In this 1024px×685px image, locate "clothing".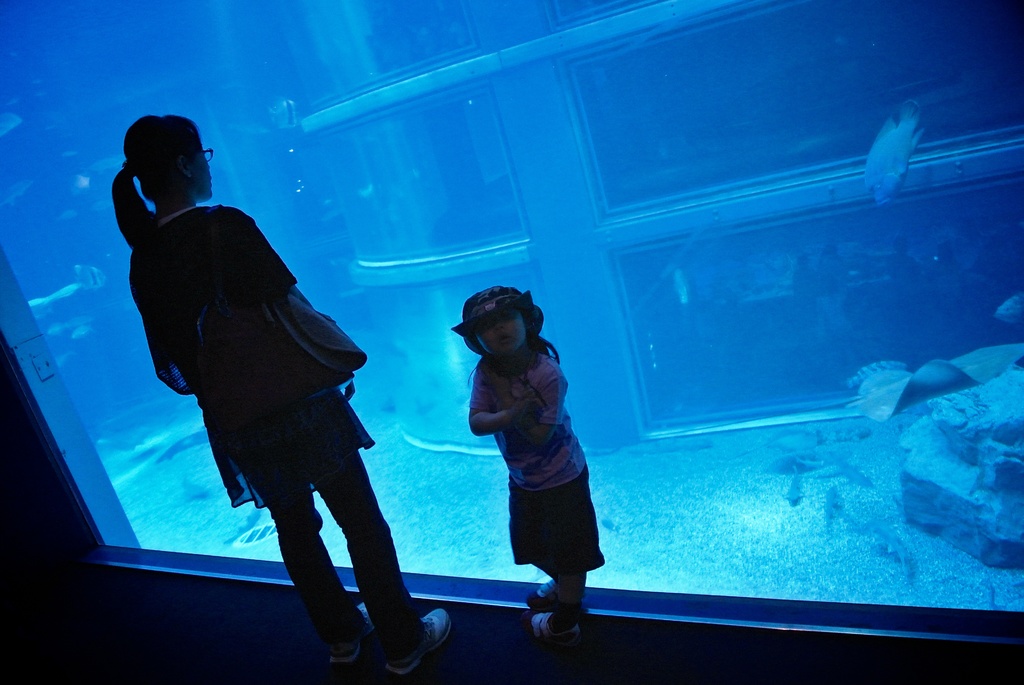
Bounding box: box=[469, 348, 608, 600].
